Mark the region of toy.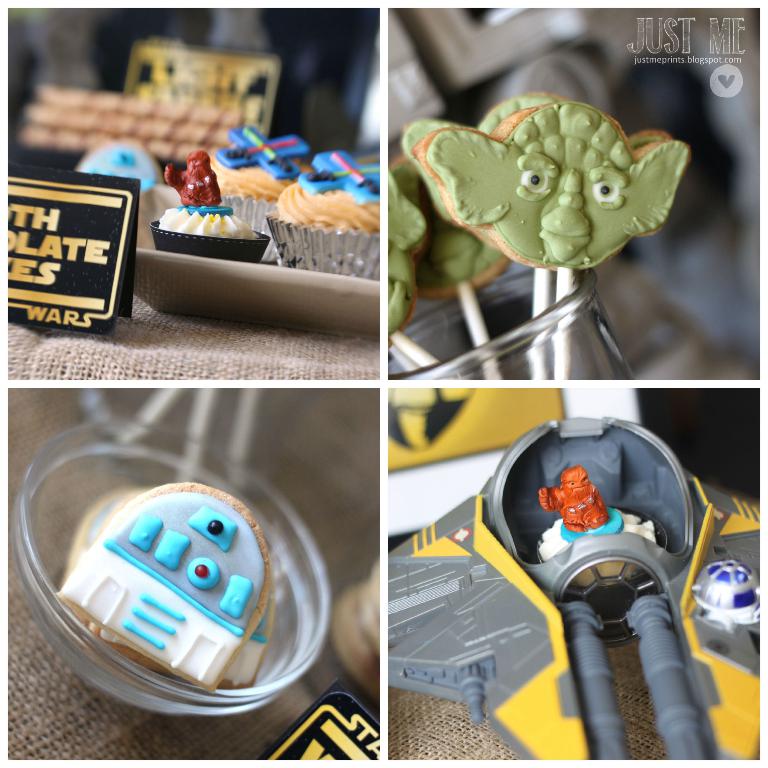
Region: box(389, 414, 763, 761).
